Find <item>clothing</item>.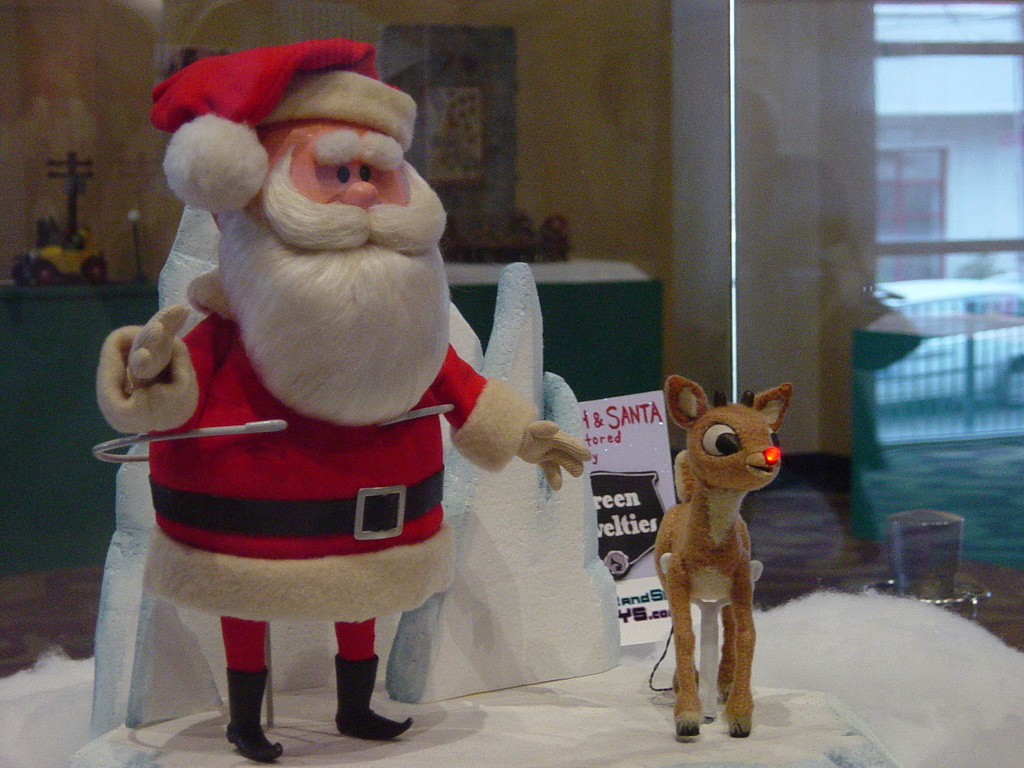
[x1=80, y1=104, x2=602, y2=716].
